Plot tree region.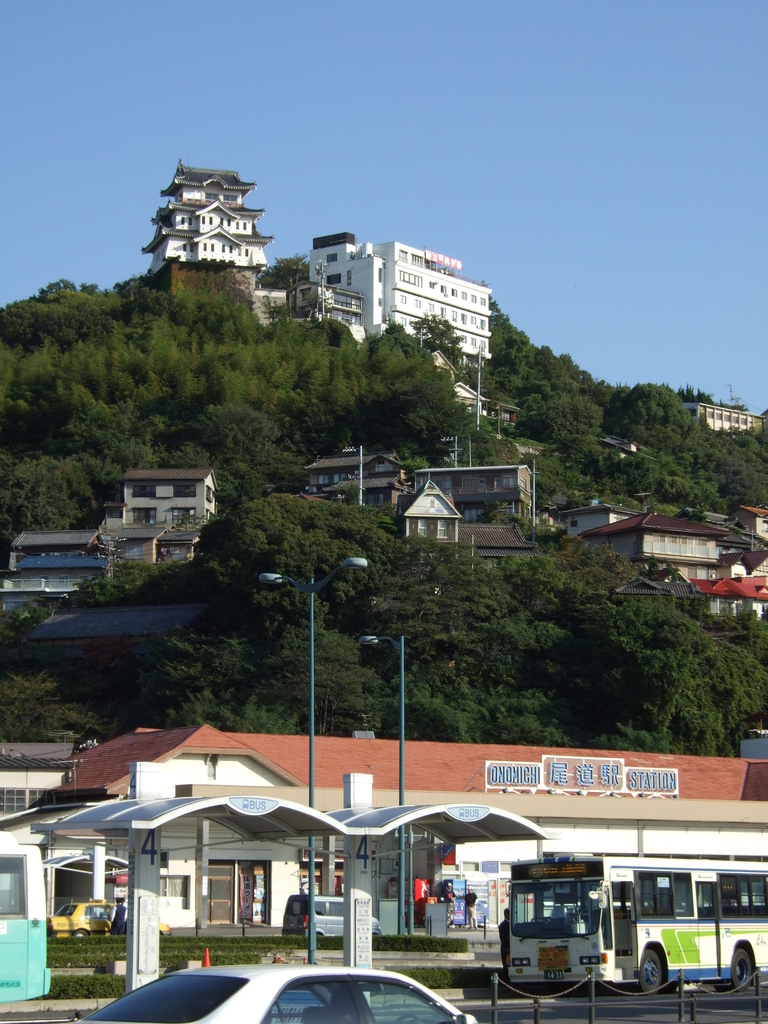
Plotted at box(545, 335, 595, 388).
